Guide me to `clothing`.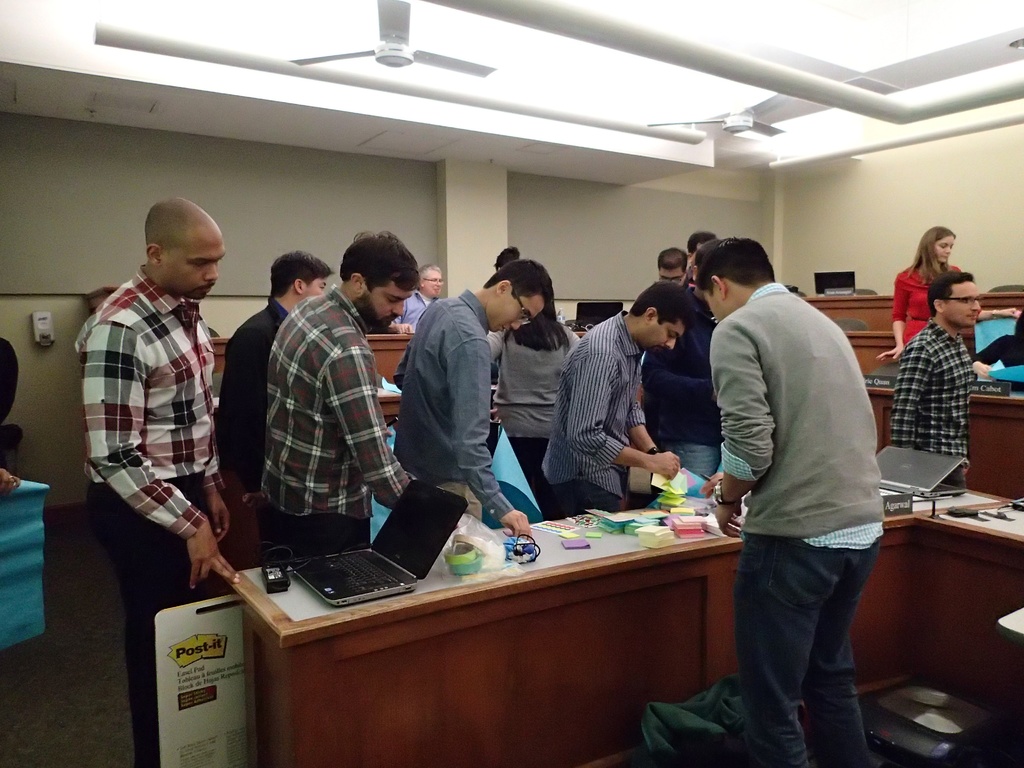
Guidance: left=640, top=280, right=723, bottom=482.
